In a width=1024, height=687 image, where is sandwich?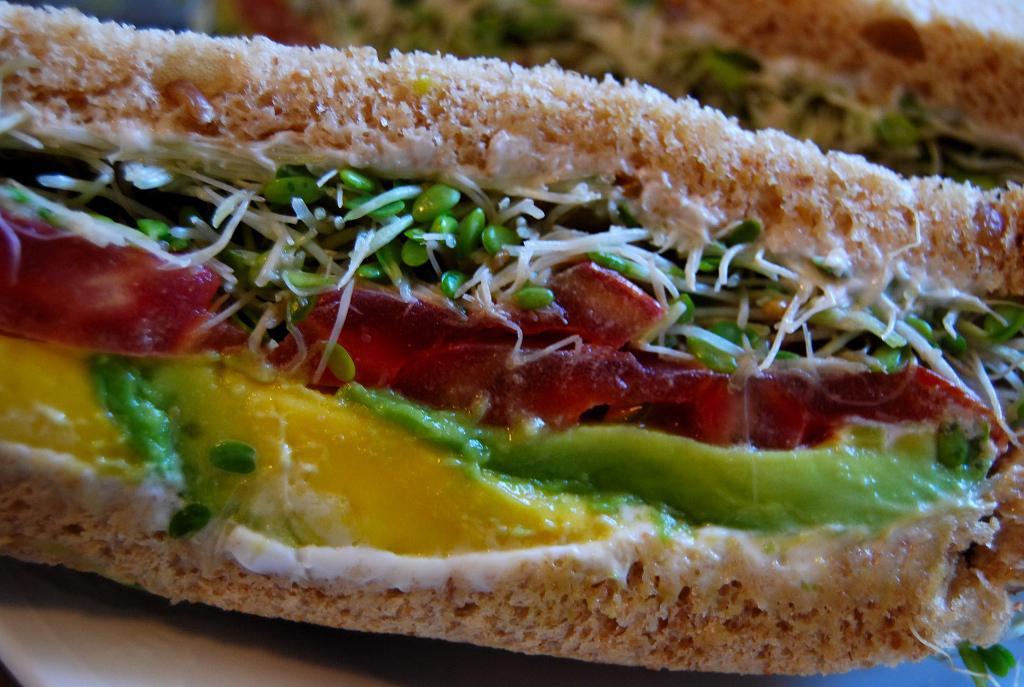
{"left": 0, "top": 0, "right": 1023, "bottom": 673}.
